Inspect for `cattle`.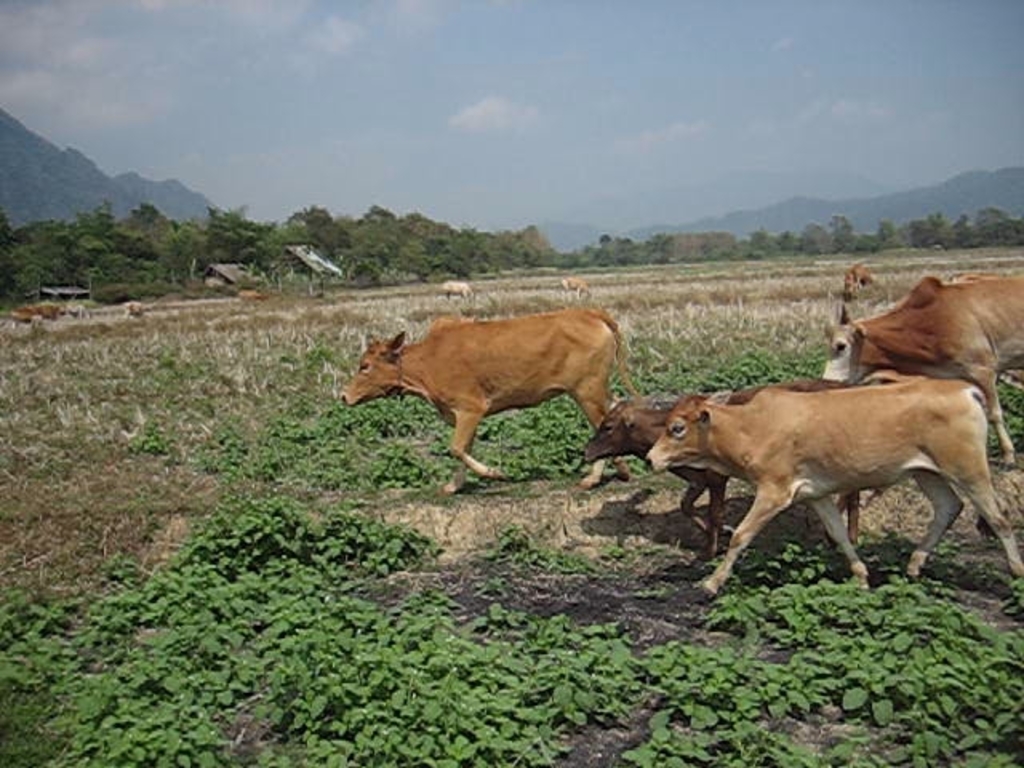
Inspection: 445 278 470 301.
